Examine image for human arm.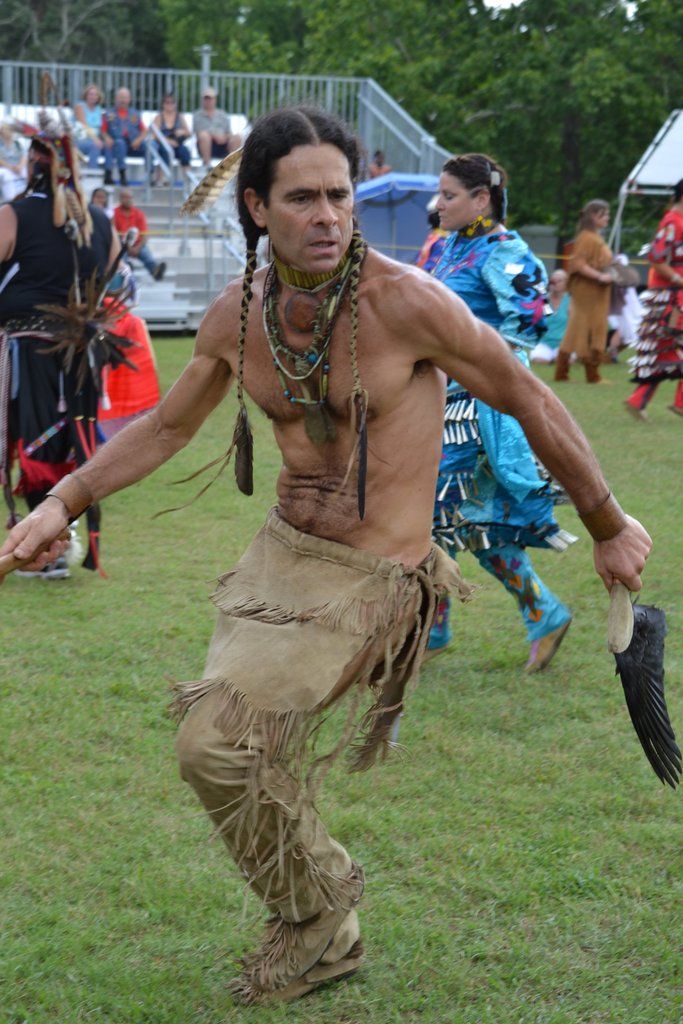
Examination result: 568, 236, 614, 288.
